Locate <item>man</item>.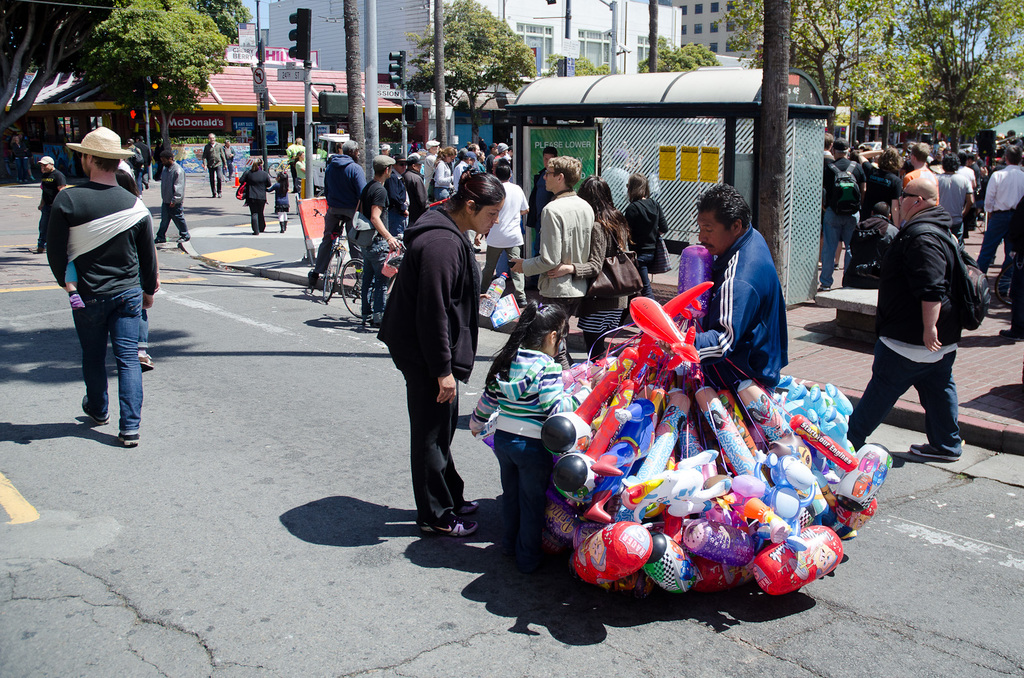
Bounding box: [200,132,232,202].
